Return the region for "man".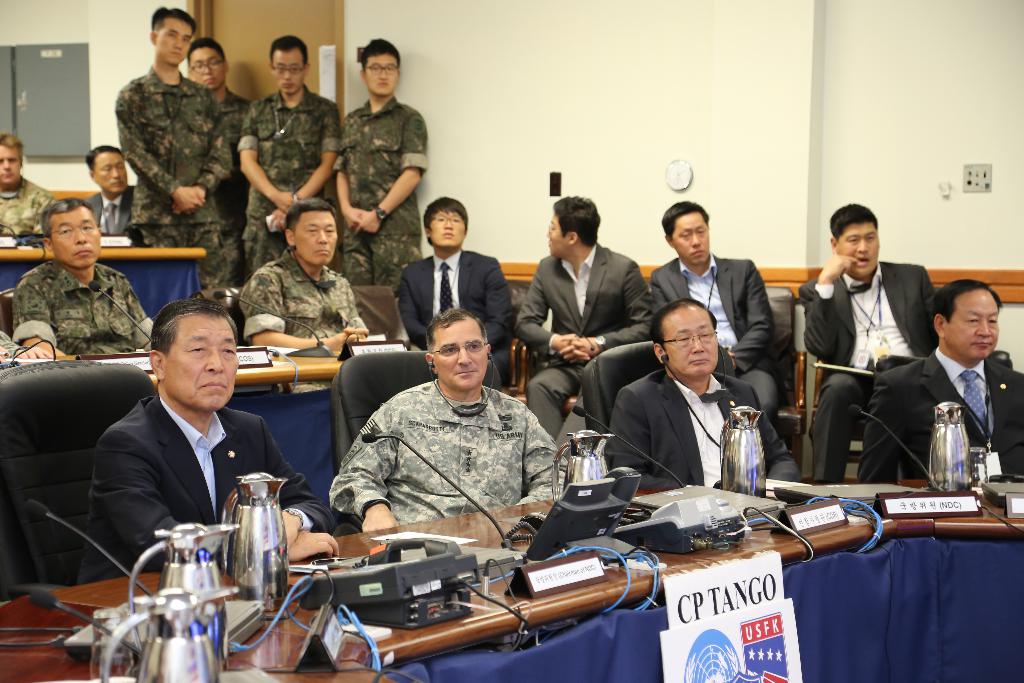
left=510, top=193, right=655, bottom=453.
